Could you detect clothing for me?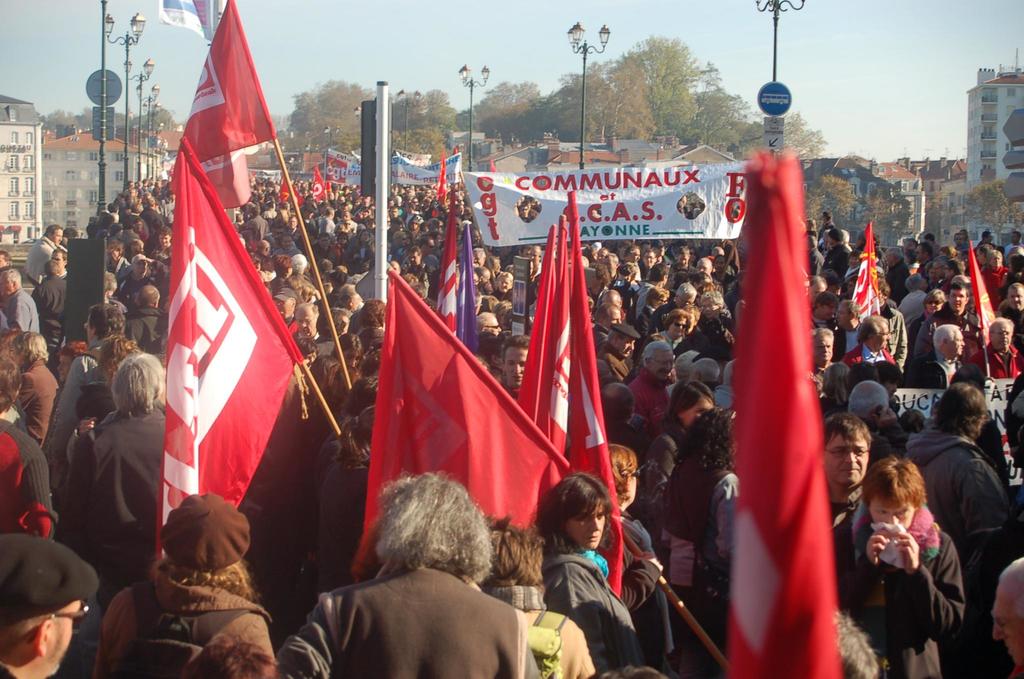
Detection result: (x1=661, y1=452, x2=725, y2=537).
